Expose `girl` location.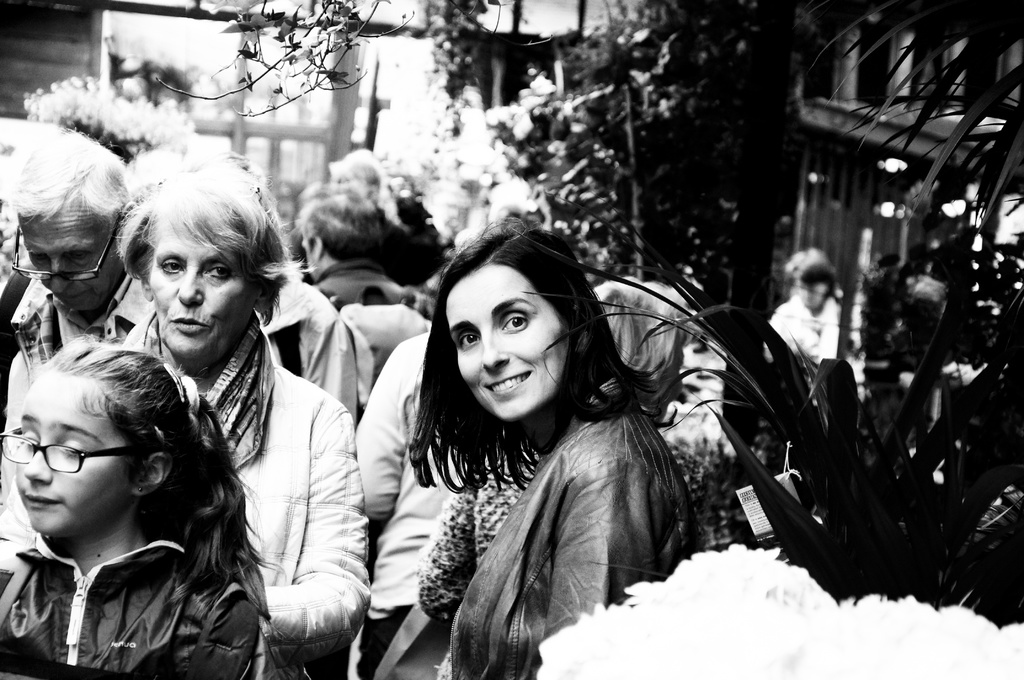
Exposed at (0,336,285,679).
